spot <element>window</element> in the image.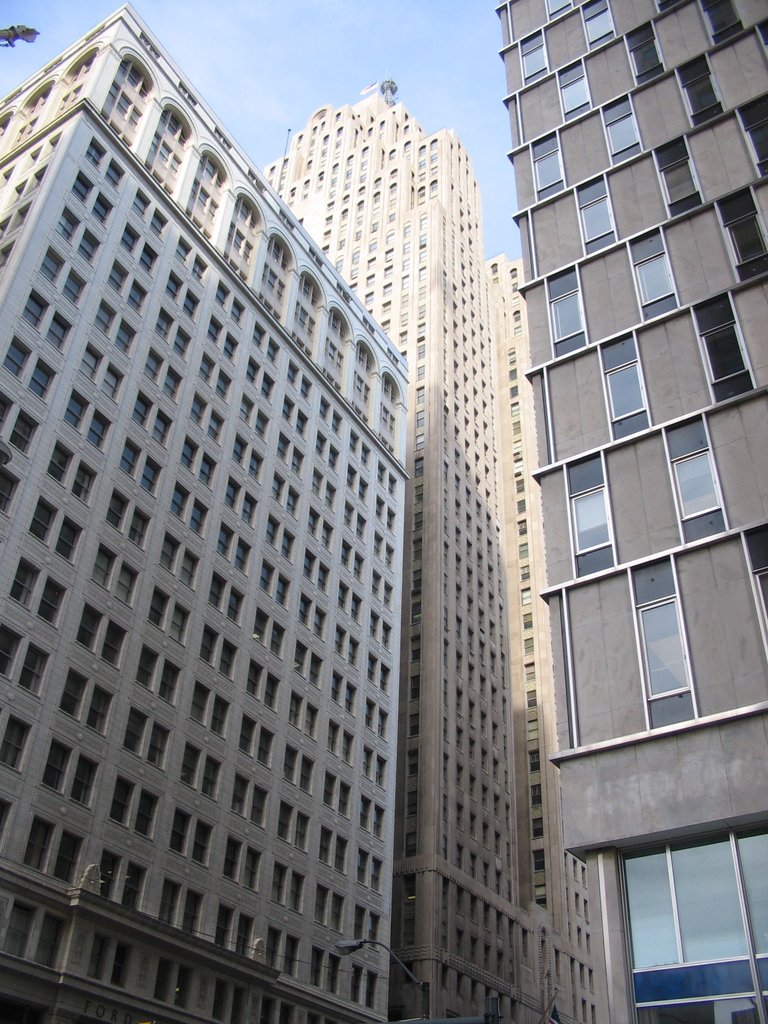
<element>window</element> found at (left=100, top=358, right=125, bottom=403).
